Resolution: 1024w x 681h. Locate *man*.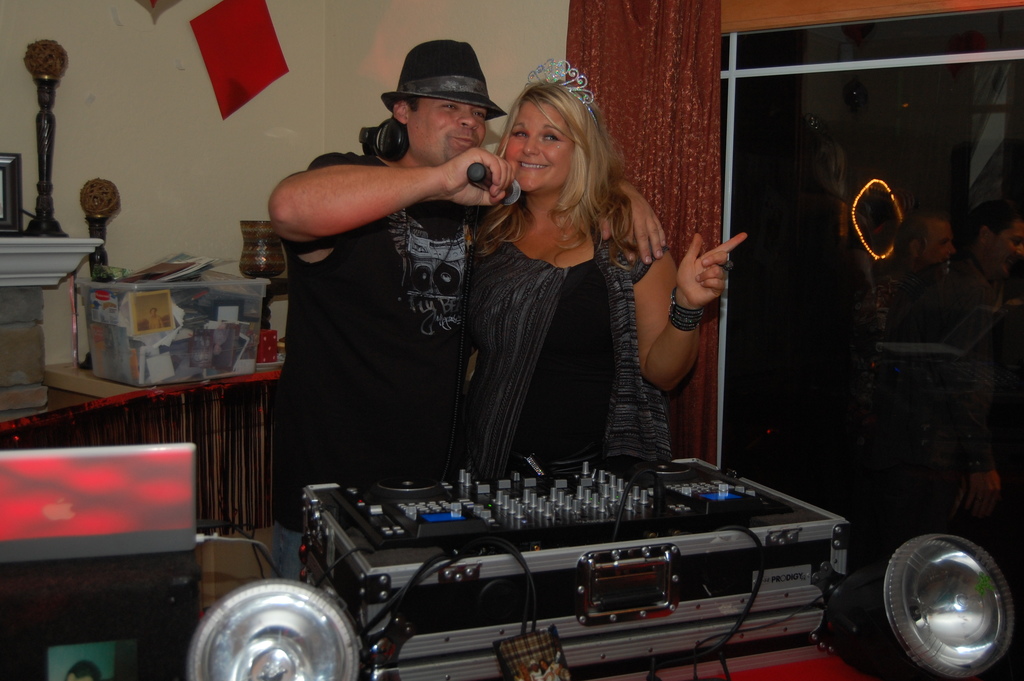
274:54:661:567.
